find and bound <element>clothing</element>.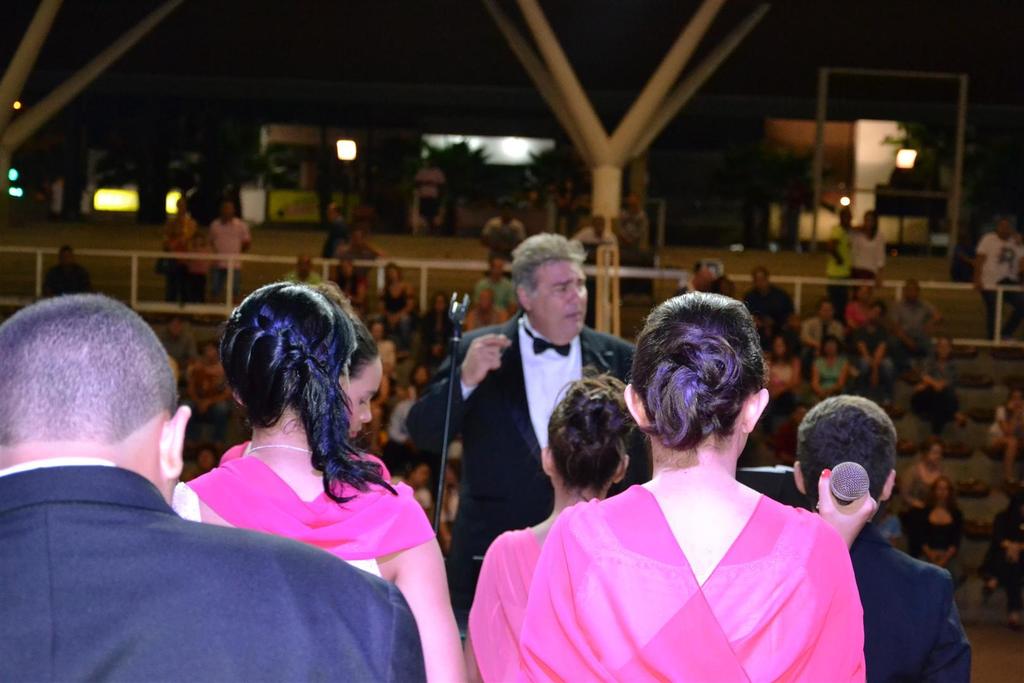
Bound: l=54, t=258, r=97, b=289.
